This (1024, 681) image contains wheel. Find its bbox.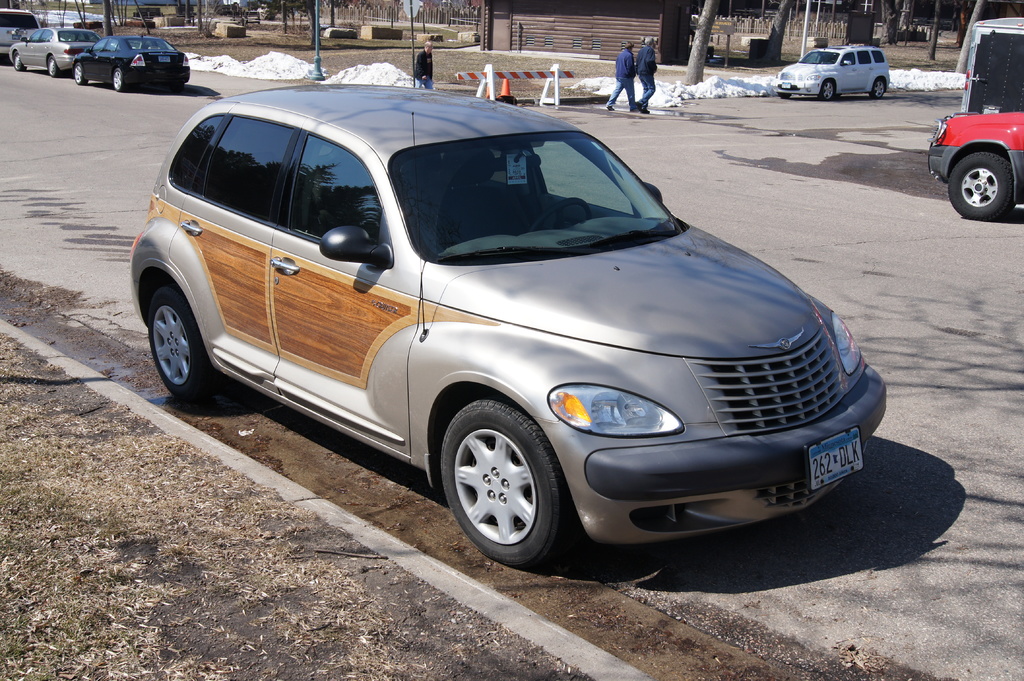
pyautogui.locateOnScreen(72, 61, 86, 83).
